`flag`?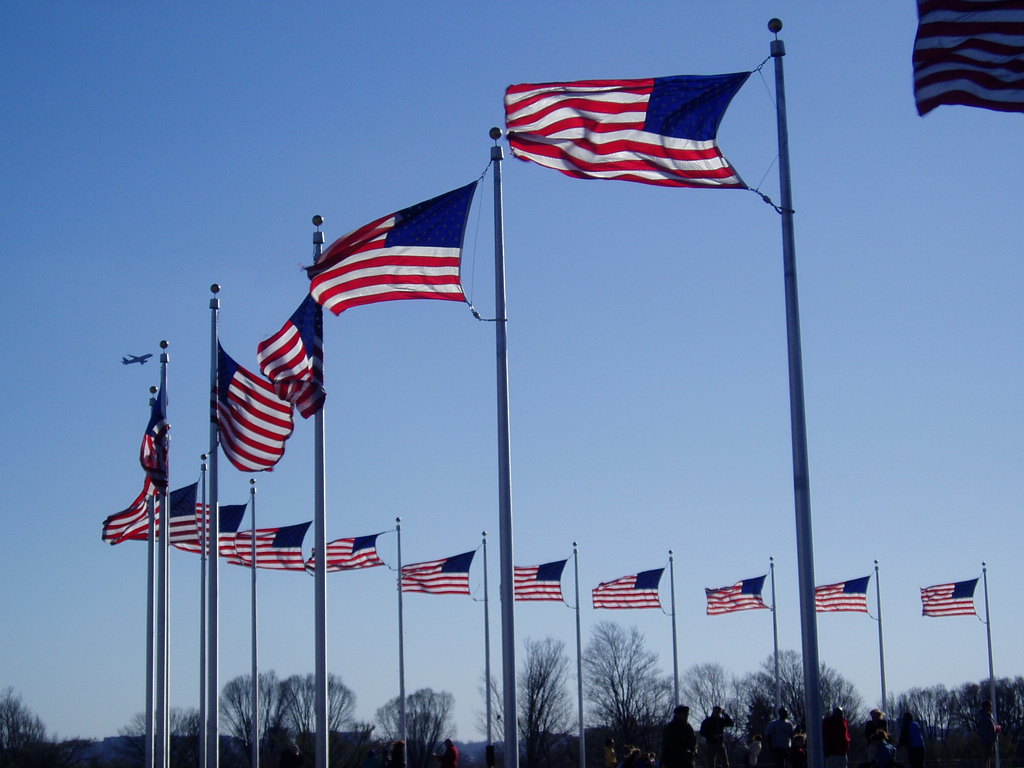
703, 572, 772, 617
